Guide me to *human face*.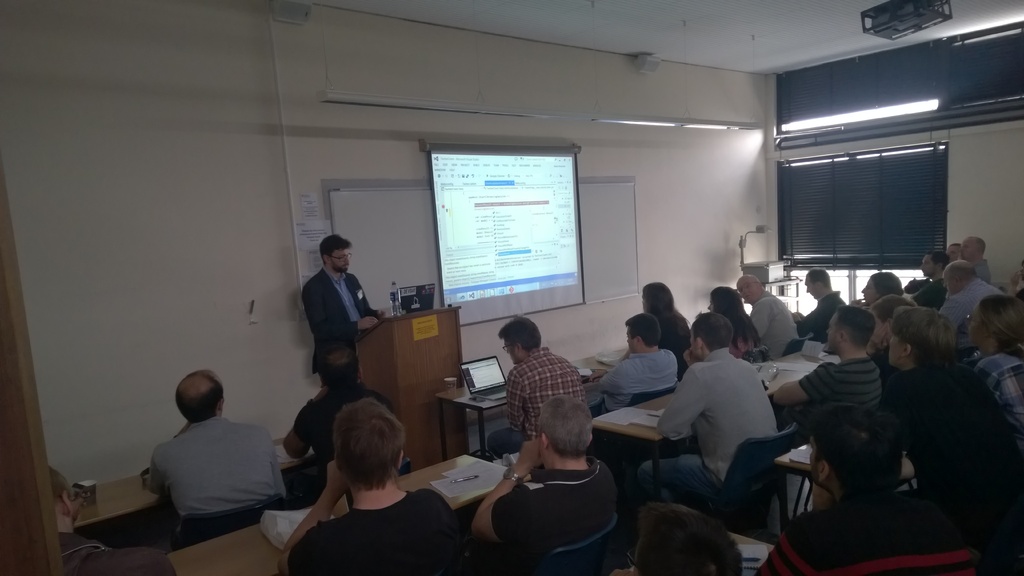
Guidance: box(326, 246, 352, 273).
